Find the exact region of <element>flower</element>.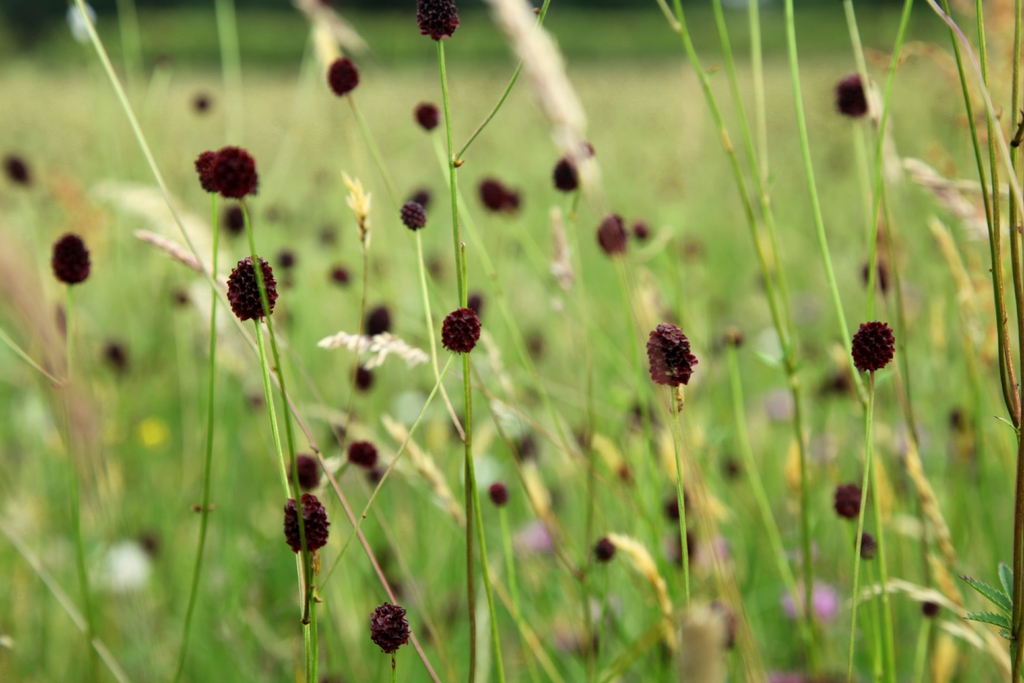
Exact region: bbox=(287, 448, 332, 494).
